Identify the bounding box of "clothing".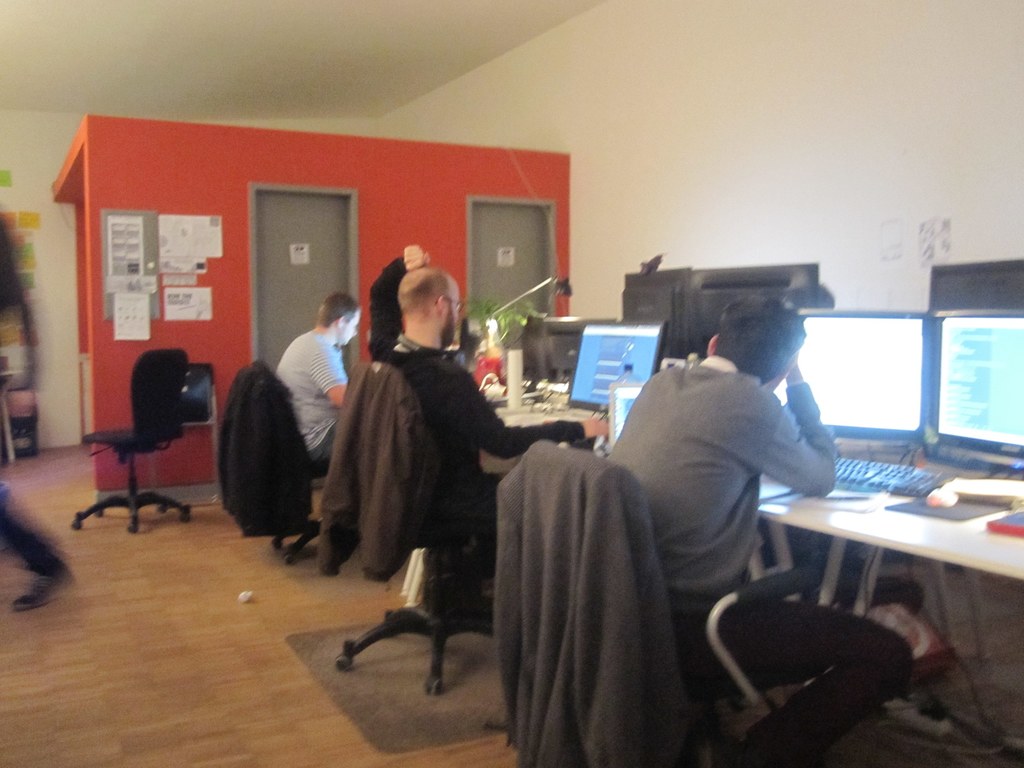
crop(363, 254, 586, 552).
